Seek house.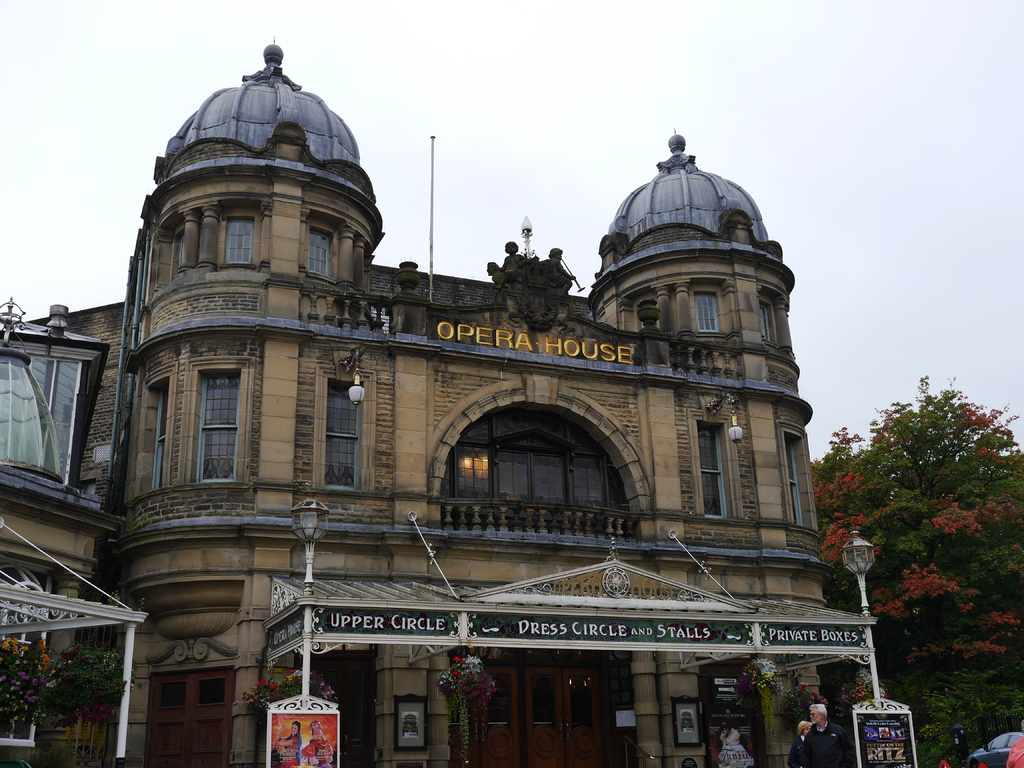
(19,29,879,767).
